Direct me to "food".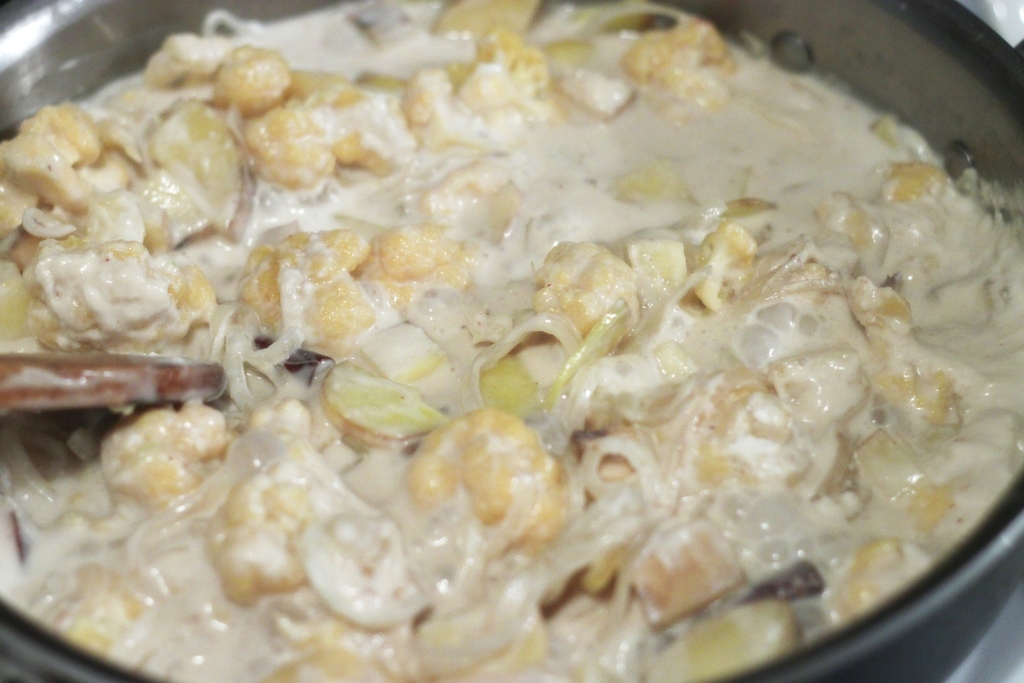
Direction: locate(8, 0, 1017, 660).
